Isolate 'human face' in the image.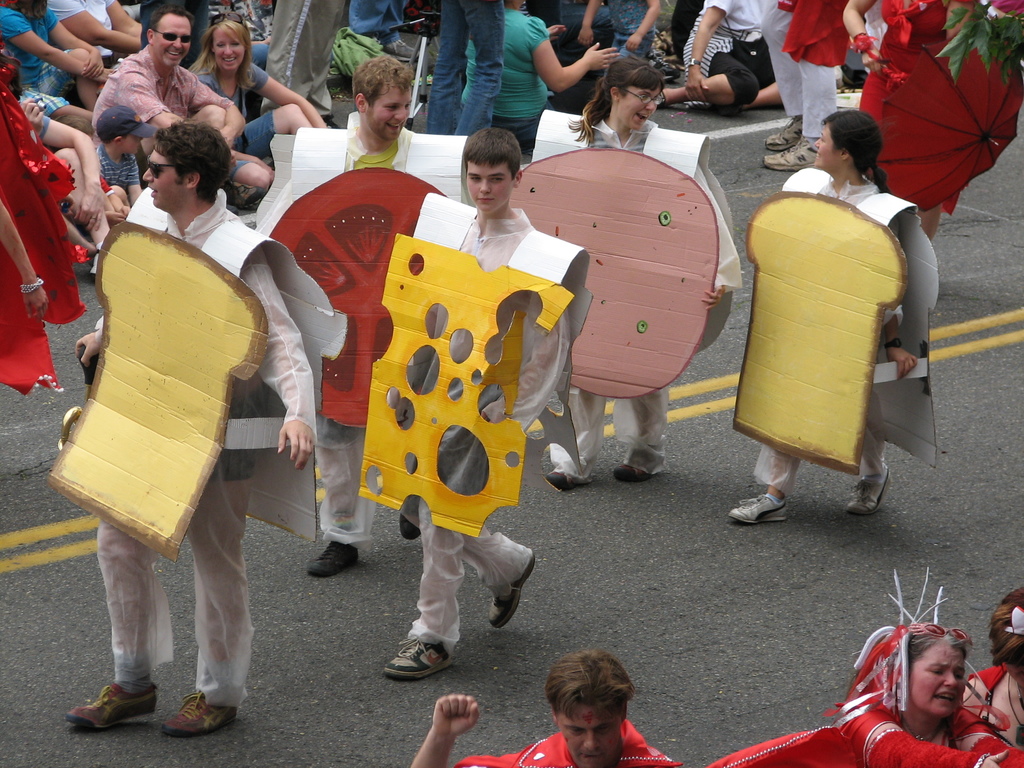
Isolated region: pyautogui.locateOnScreen(215, 24, 244, 68).
